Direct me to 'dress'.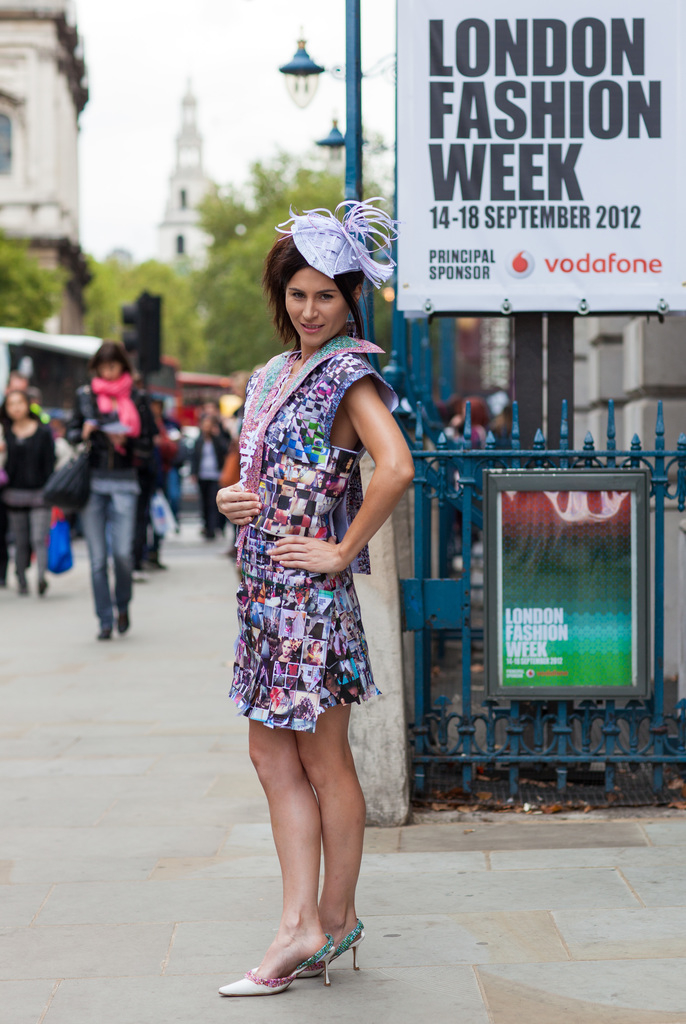
Direction: {"left": 224, "top": 394, "right": 386, "bottom": 698}.
